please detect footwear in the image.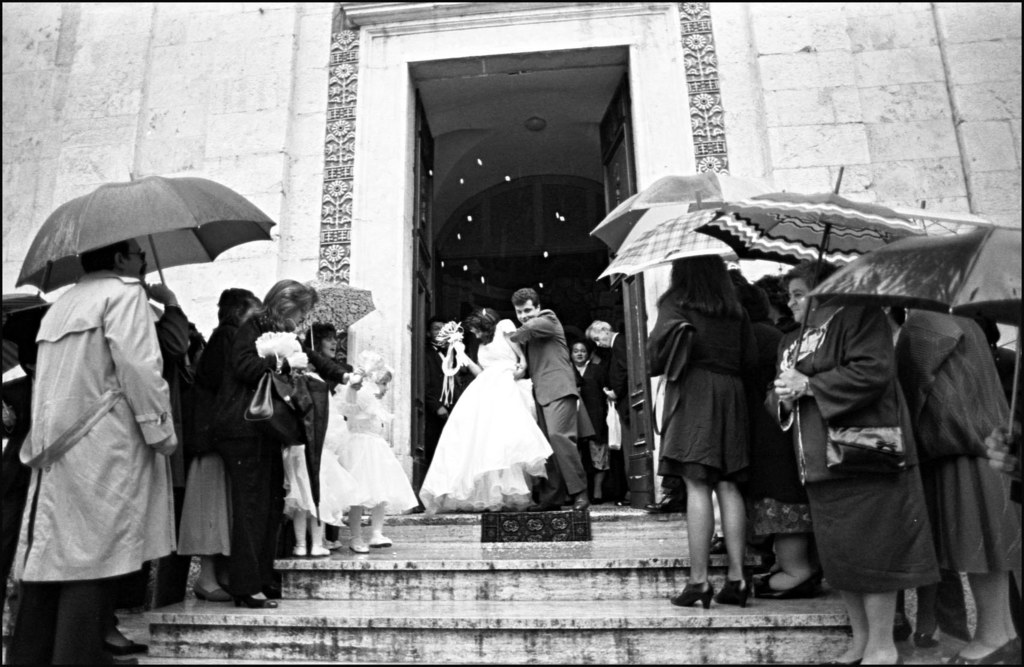
(x1=290, y1=535, x2=310, y2=560).
